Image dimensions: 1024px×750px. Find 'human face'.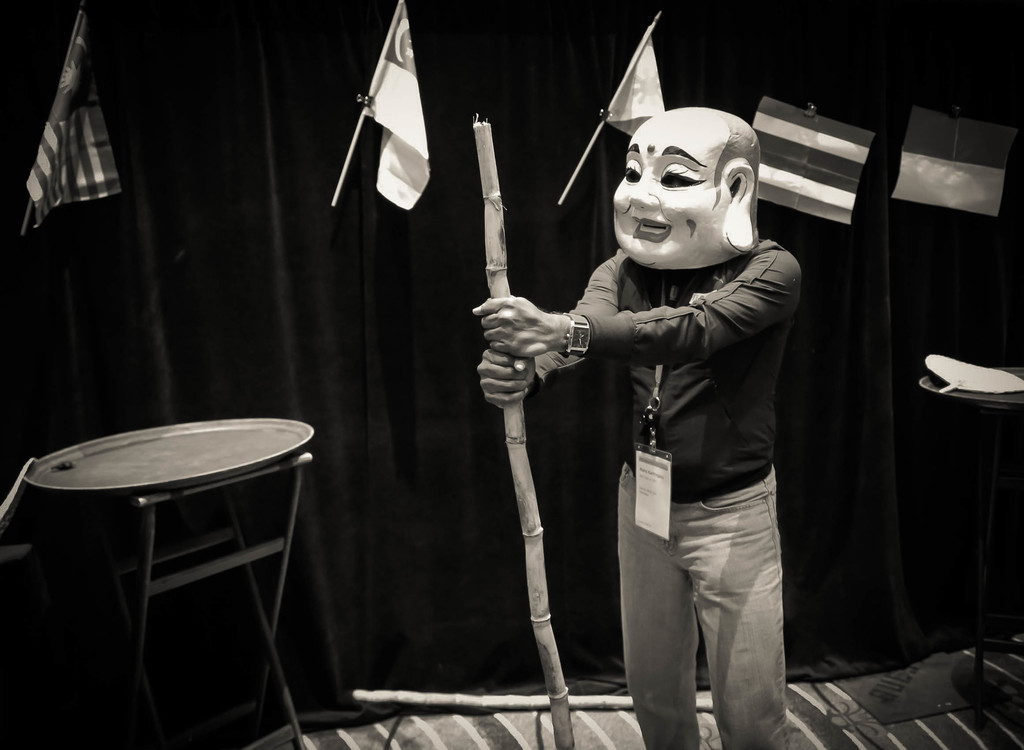
region(612, 117, 724, 270).
